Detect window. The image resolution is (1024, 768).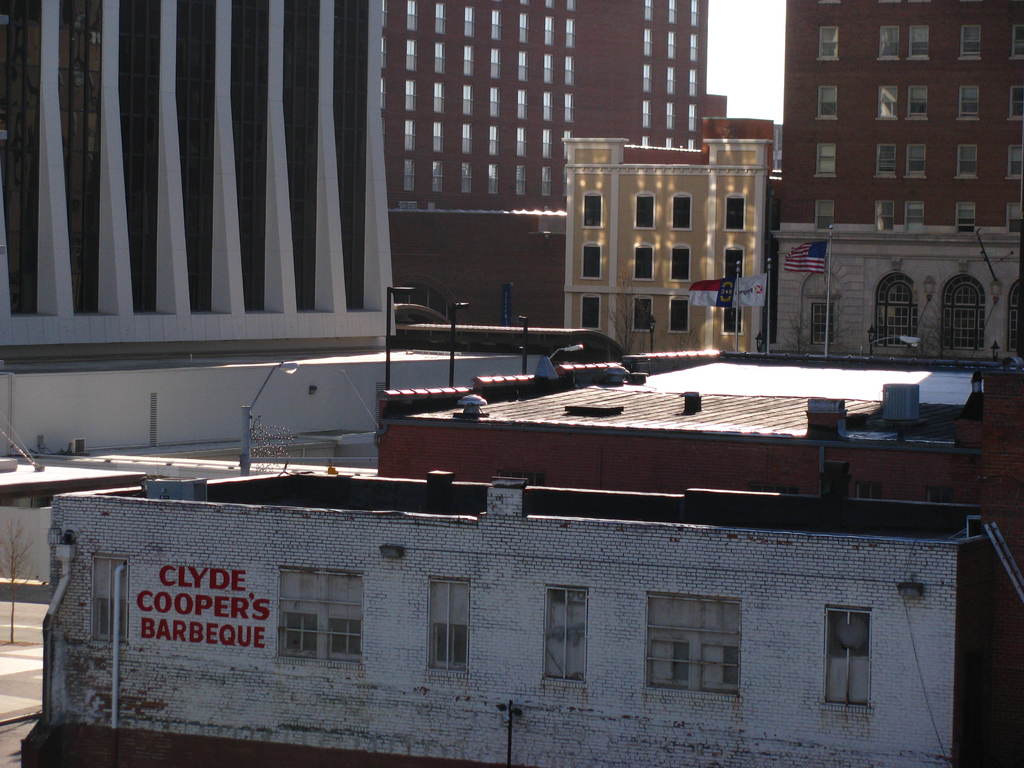
520/0/526/6.
